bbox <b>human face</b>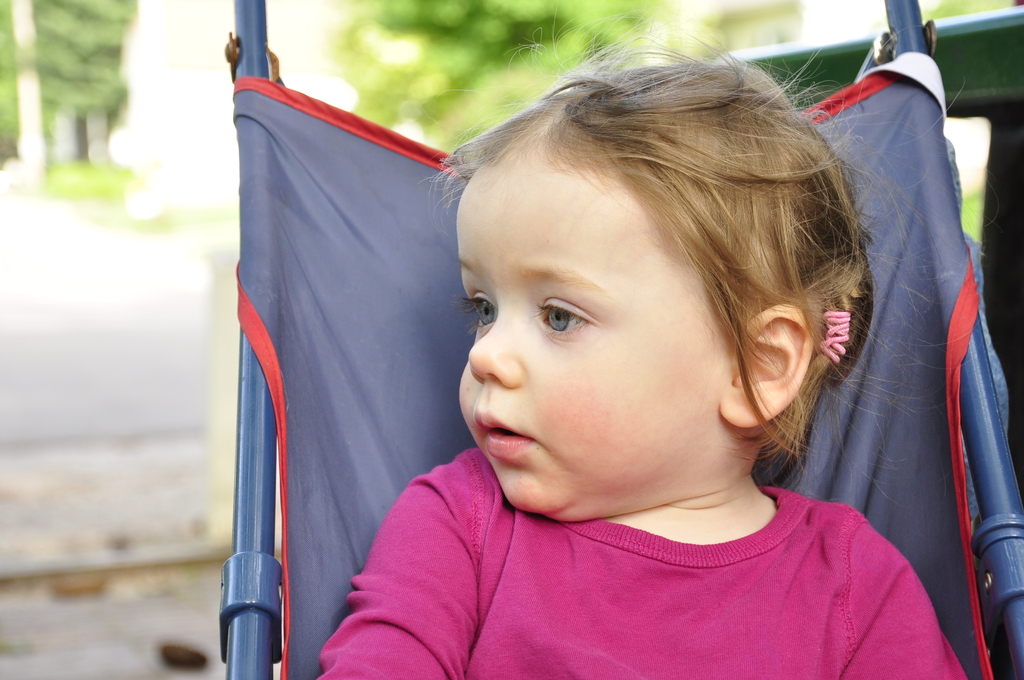
locate(454, 168, 715, 520)
